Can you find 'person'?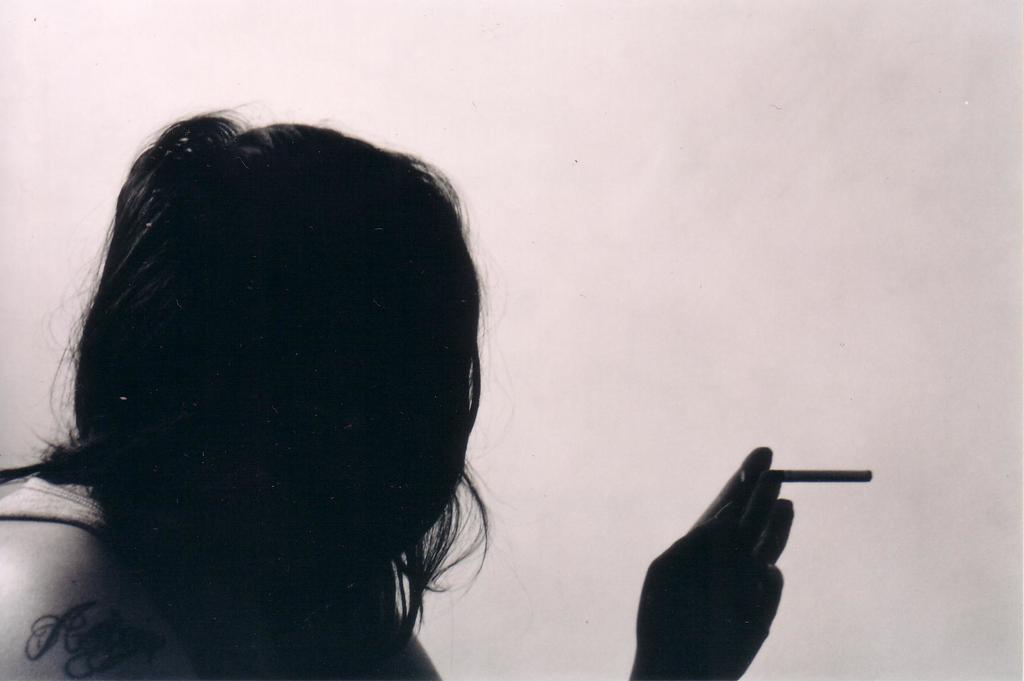
Yes, bounding box: [x1=0, y1=109, x2=808, y2=680].
